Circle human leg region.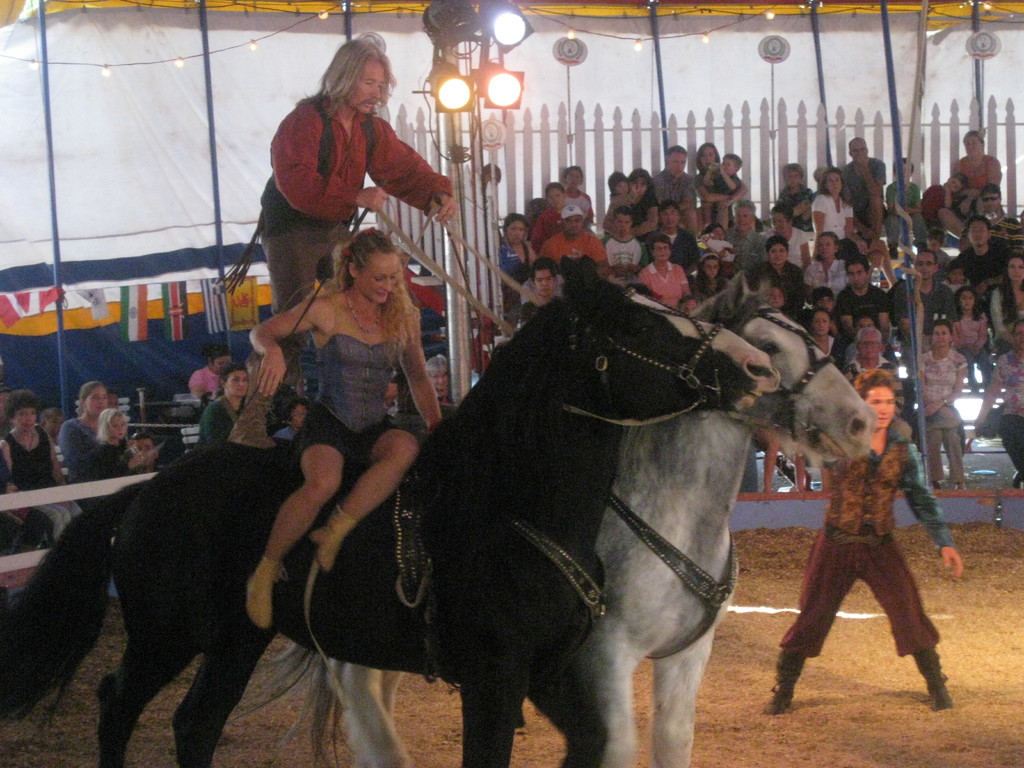
Region: 310:435:408:573.
